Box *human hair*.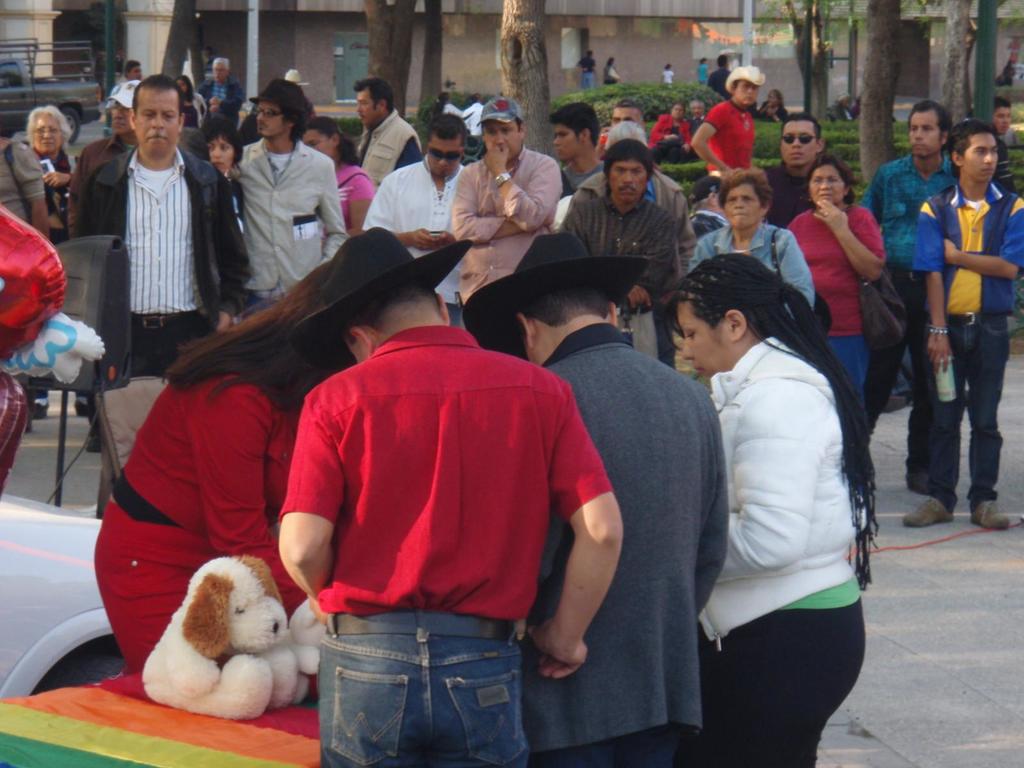
128/68/186/111.
